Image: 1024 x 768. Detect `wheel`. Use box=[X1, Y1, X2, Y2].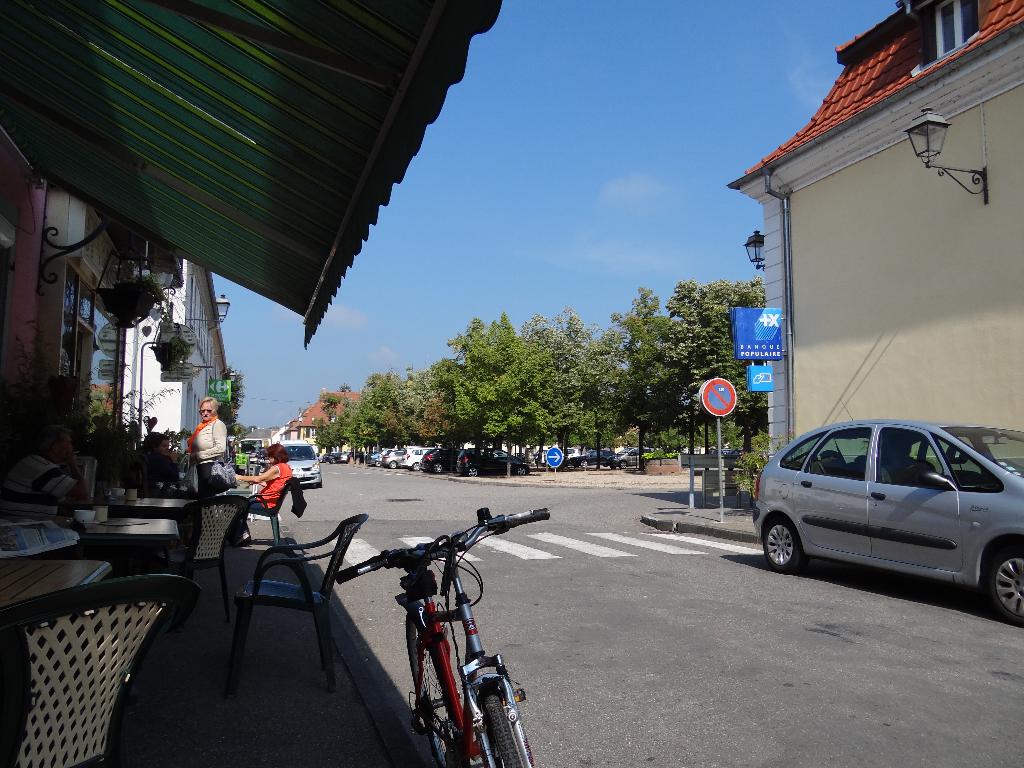
box=[991, 548, 1023, 627].
